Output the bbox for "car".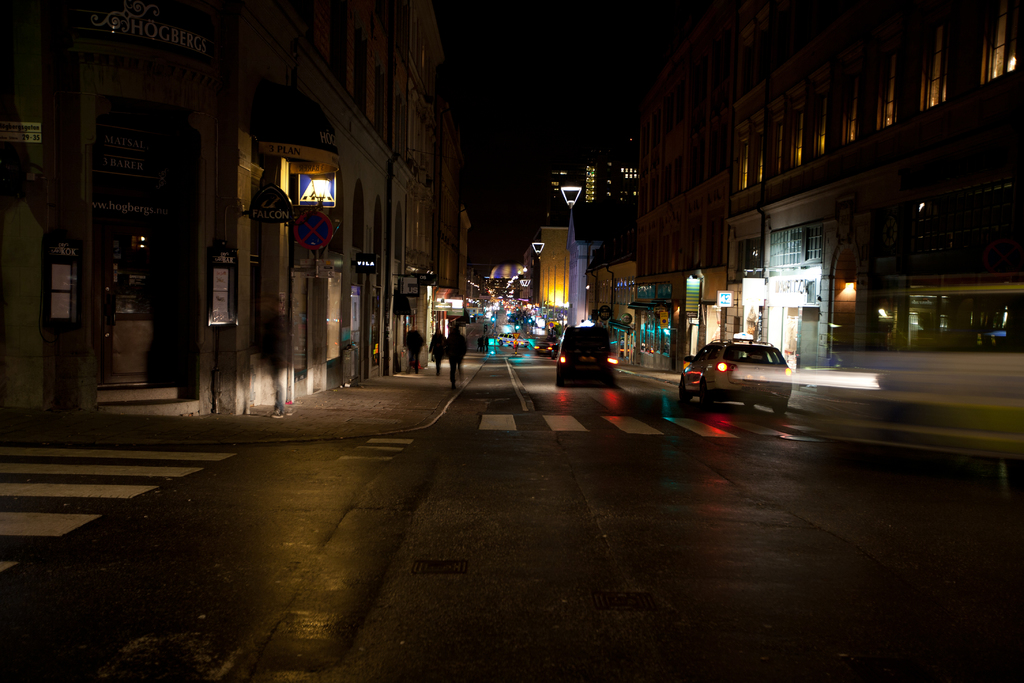
Rect(676, 337, 793, 413).
